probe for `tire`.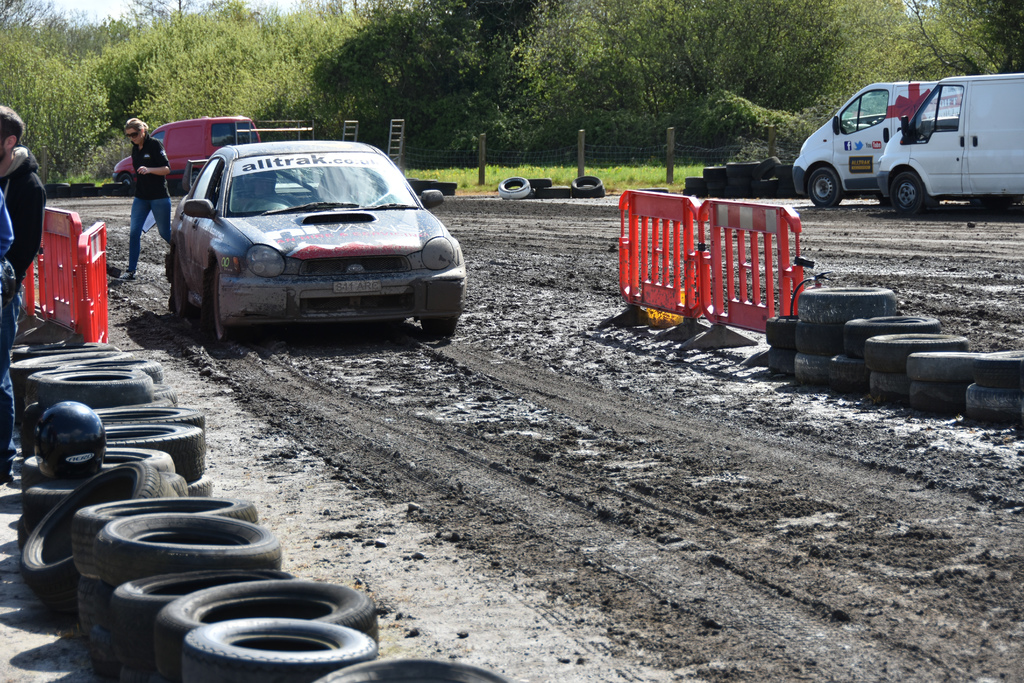
Probe result: l=406, t=176, r=455, b=194.
